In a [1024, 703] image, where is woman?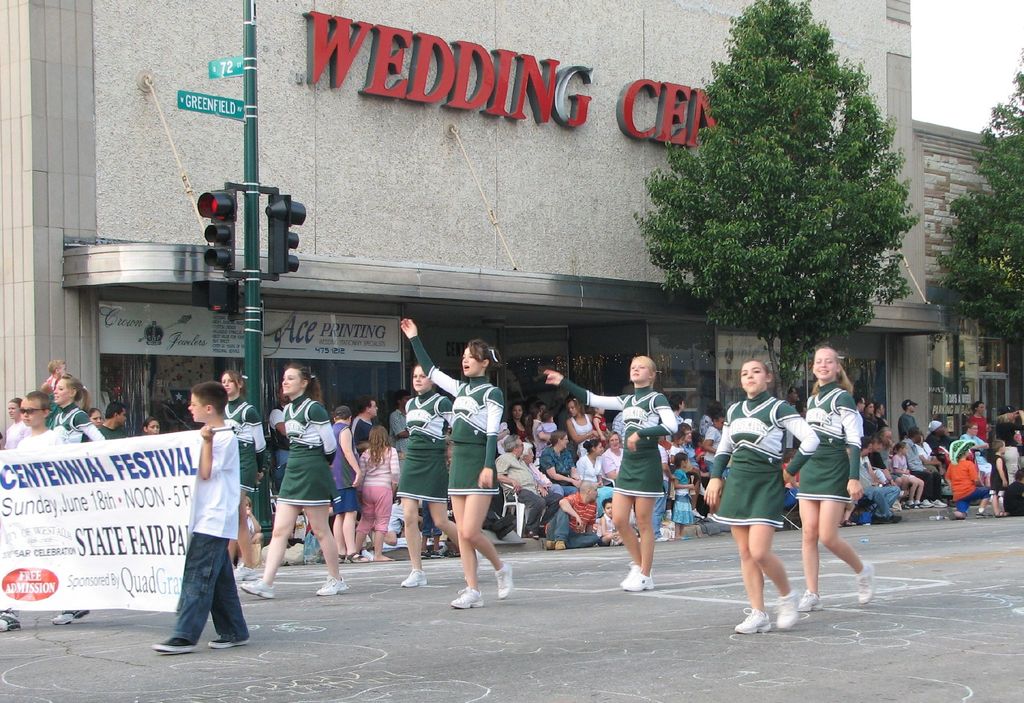
220,367,262,590.
